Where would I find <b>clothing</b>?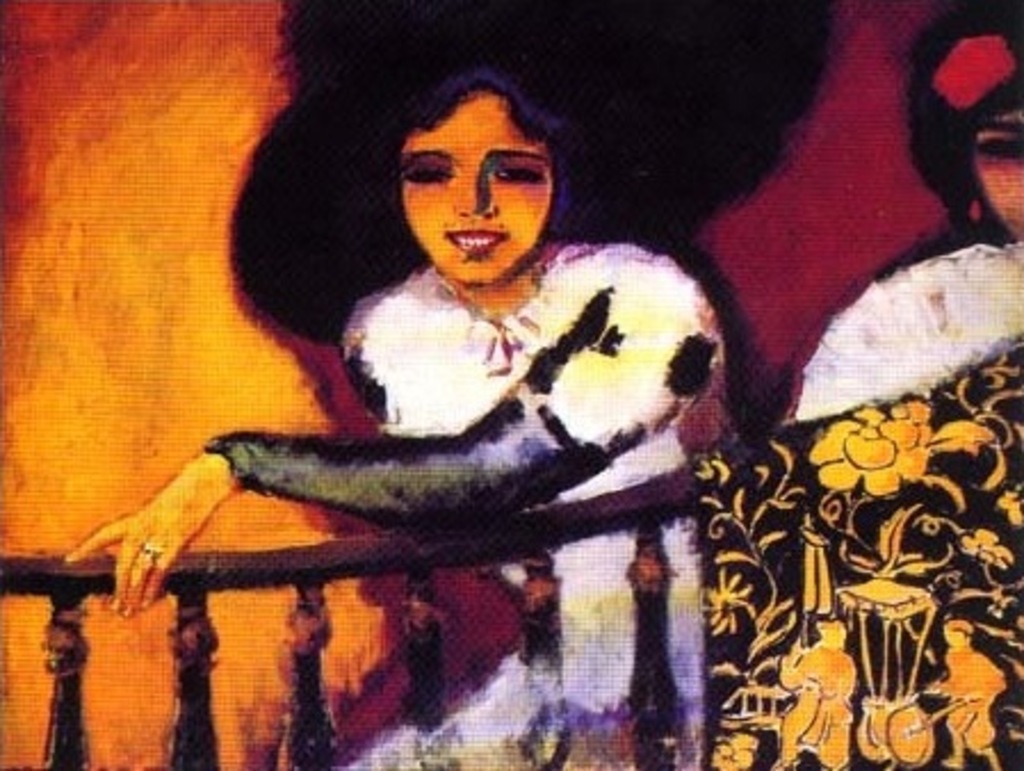
At rect(203, 235, 732, 769).
